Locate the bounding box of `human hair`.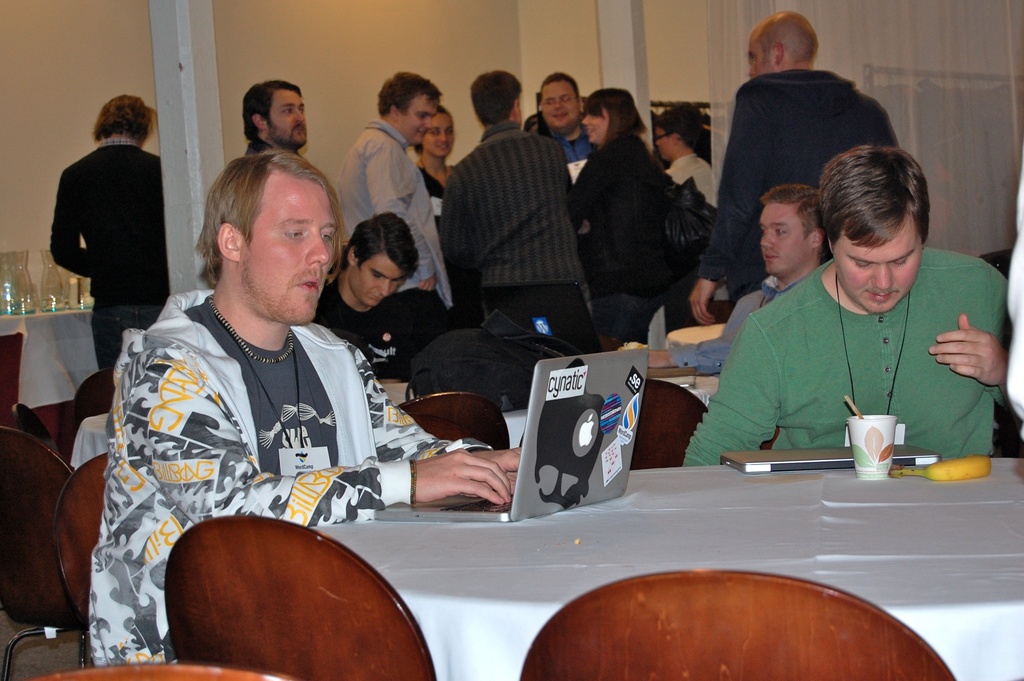
Bounding box: left=542, top=72, right=586, bottom=109.
